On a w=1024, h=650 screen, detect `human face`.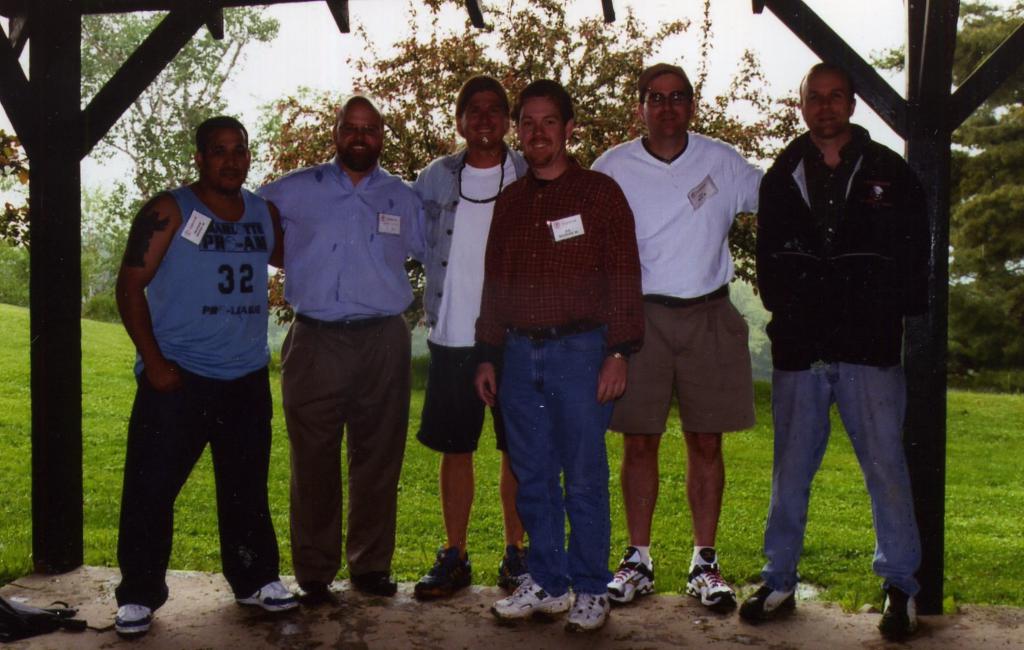
804, 69, 850, 135.
